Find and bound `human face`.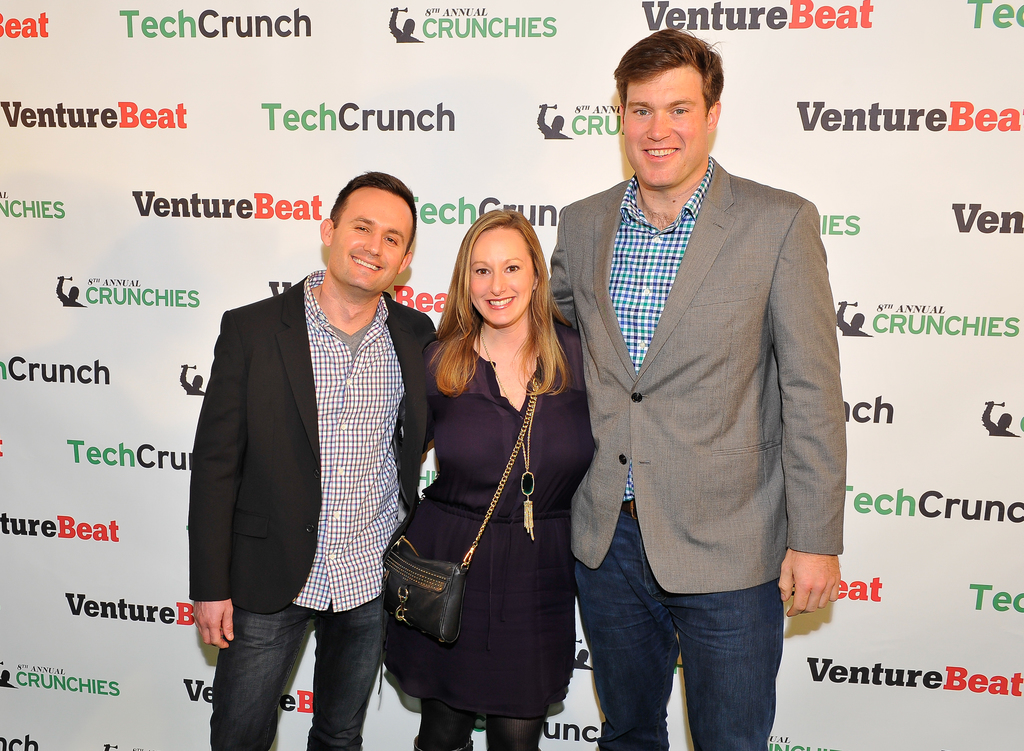
Bound: (x1=624, y1=79, x2=703, y2=189).
